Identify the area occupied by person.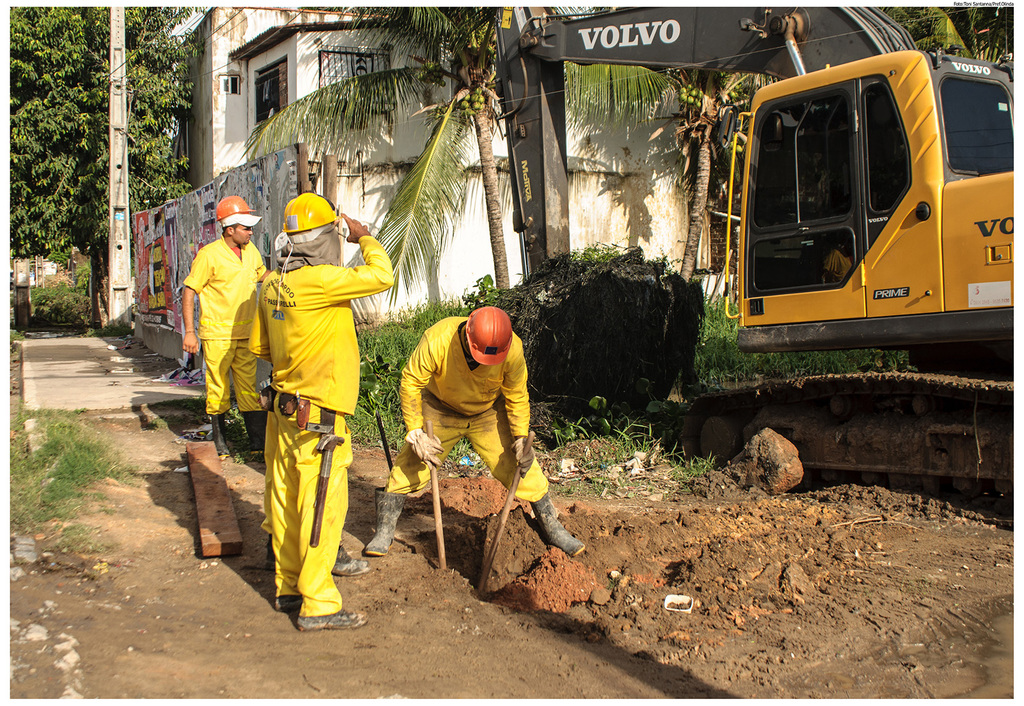
Area: 243:193:397:632.
